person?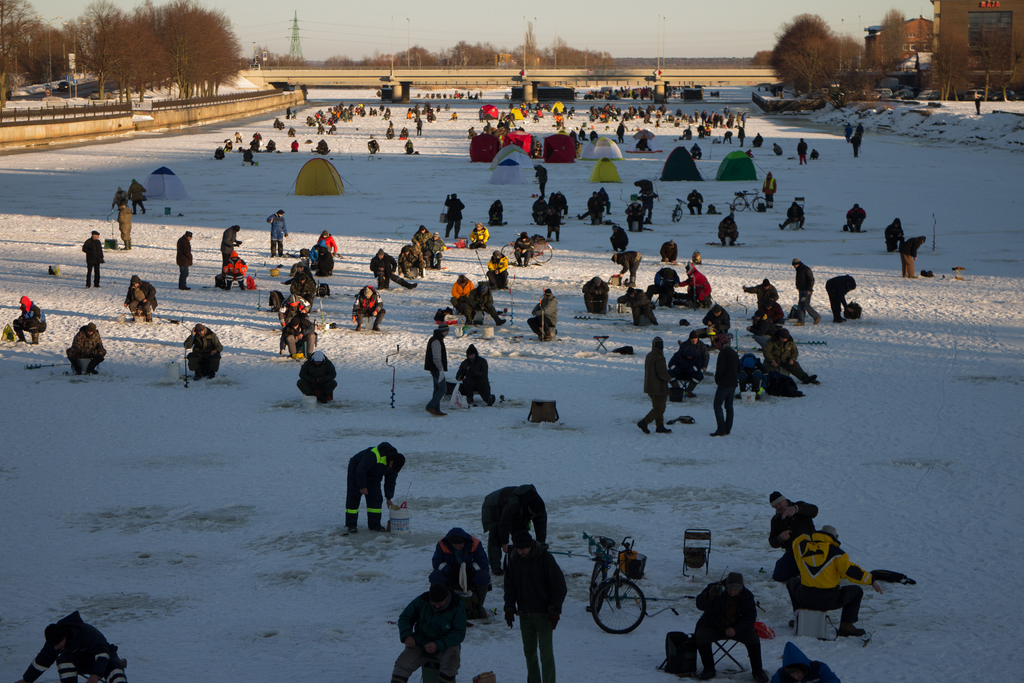
[15, 609, 129, 682]
